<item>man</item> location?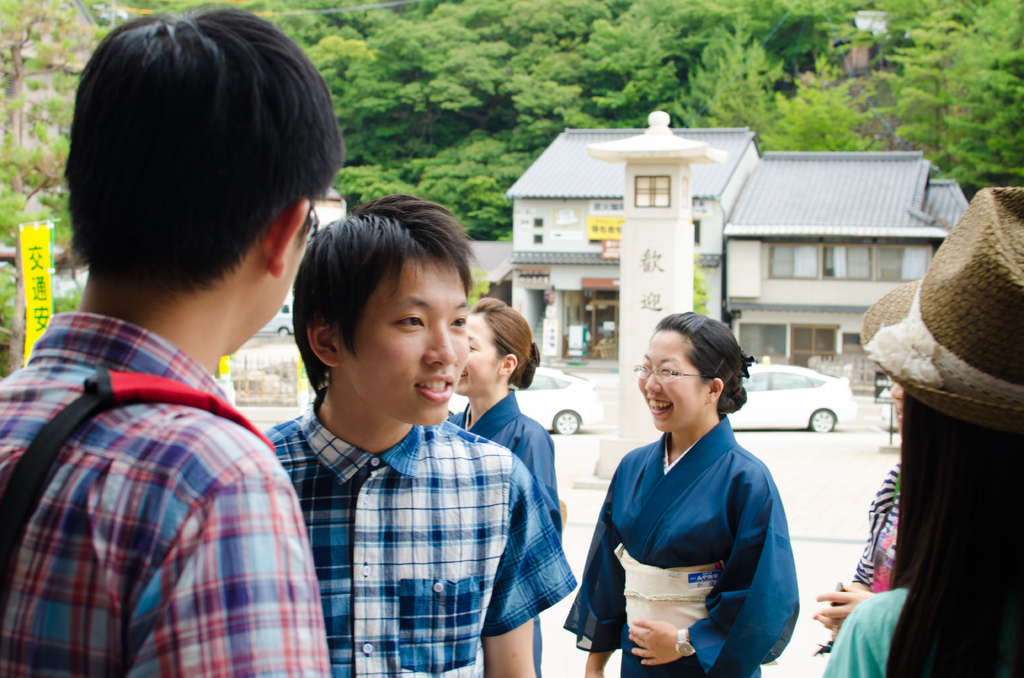
<box>0,4,340,677</box>
